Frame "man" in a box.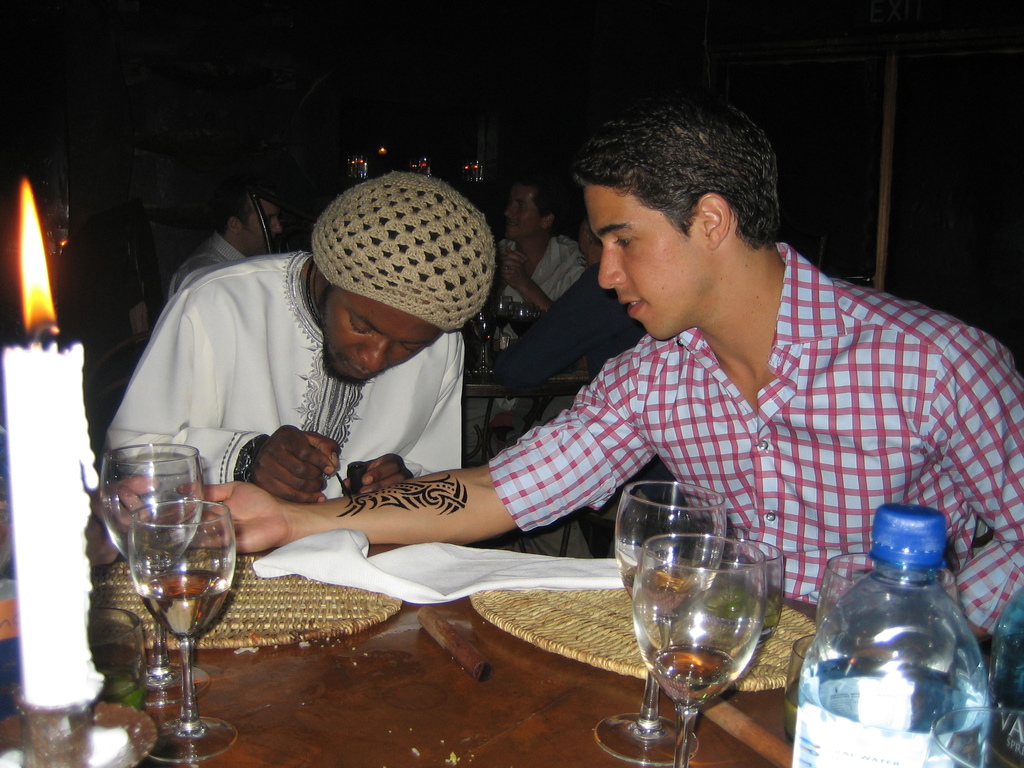
{"x1": 99, "y1": 172, "x2": 461, "y2": 506}.
